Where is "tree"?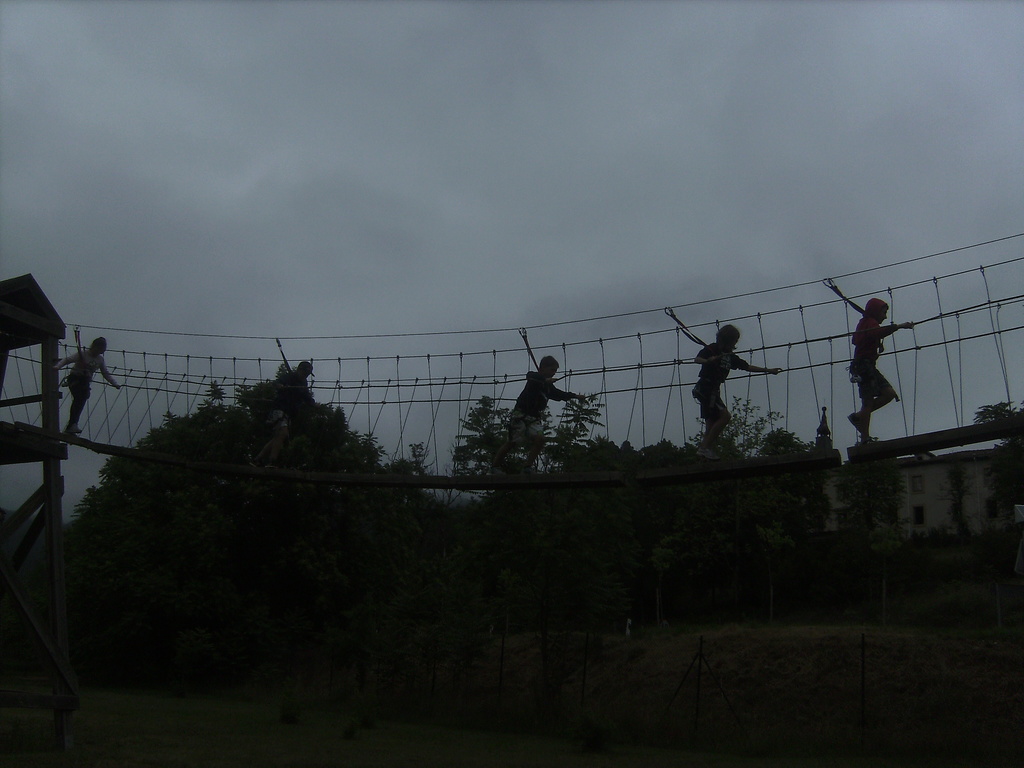
box(449, 383, 822, 472).
